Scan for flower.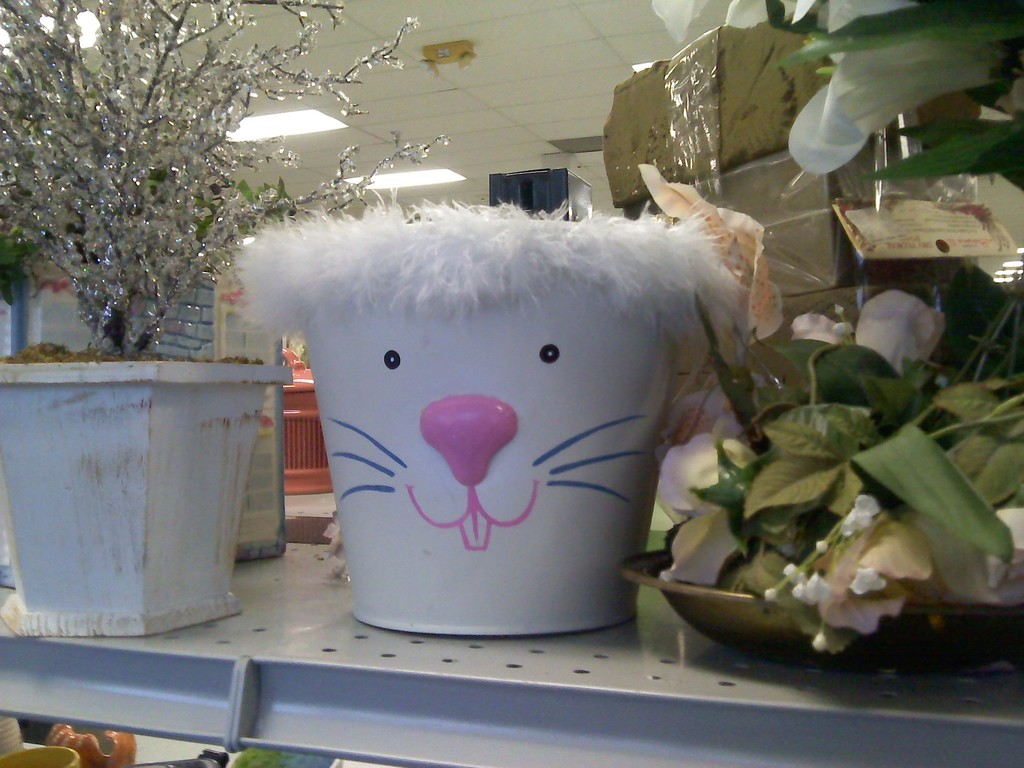
Scan result: region(637, 157, 785, 400).
